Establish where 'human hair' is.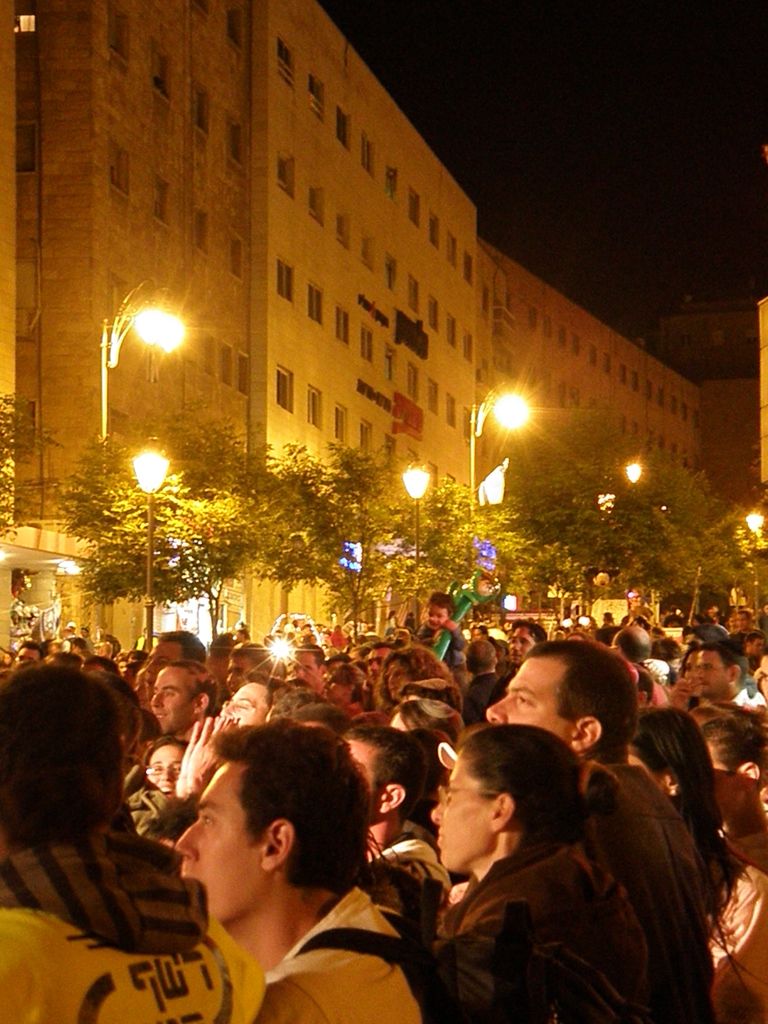
Established at 341/662/369/706.
